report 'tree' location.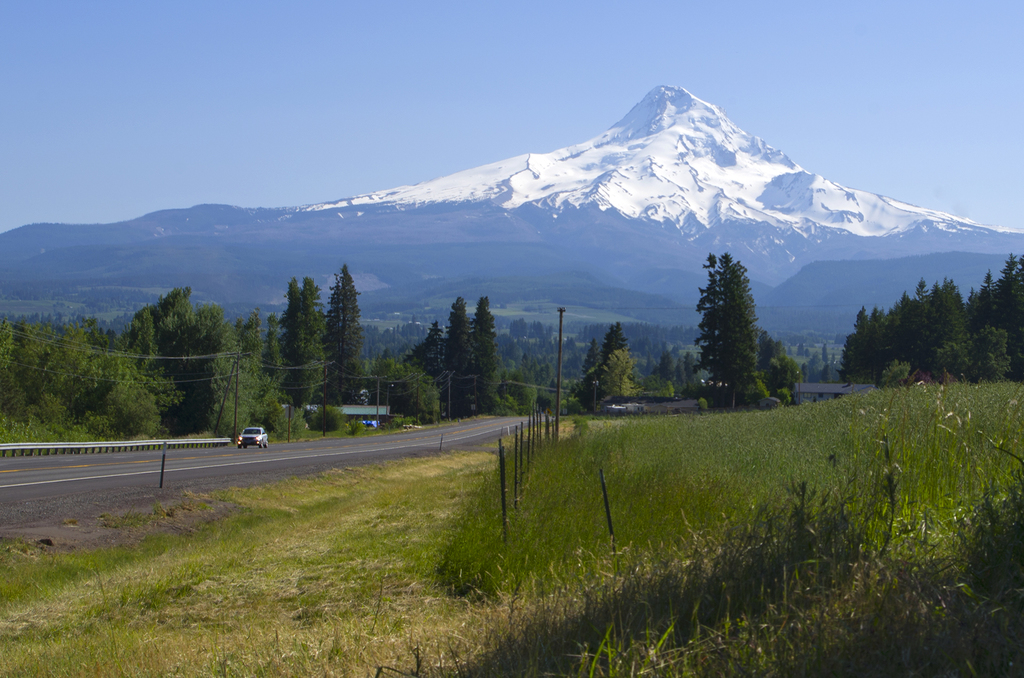
Report: x1=587, y1=344, x2=600, y2=373.
